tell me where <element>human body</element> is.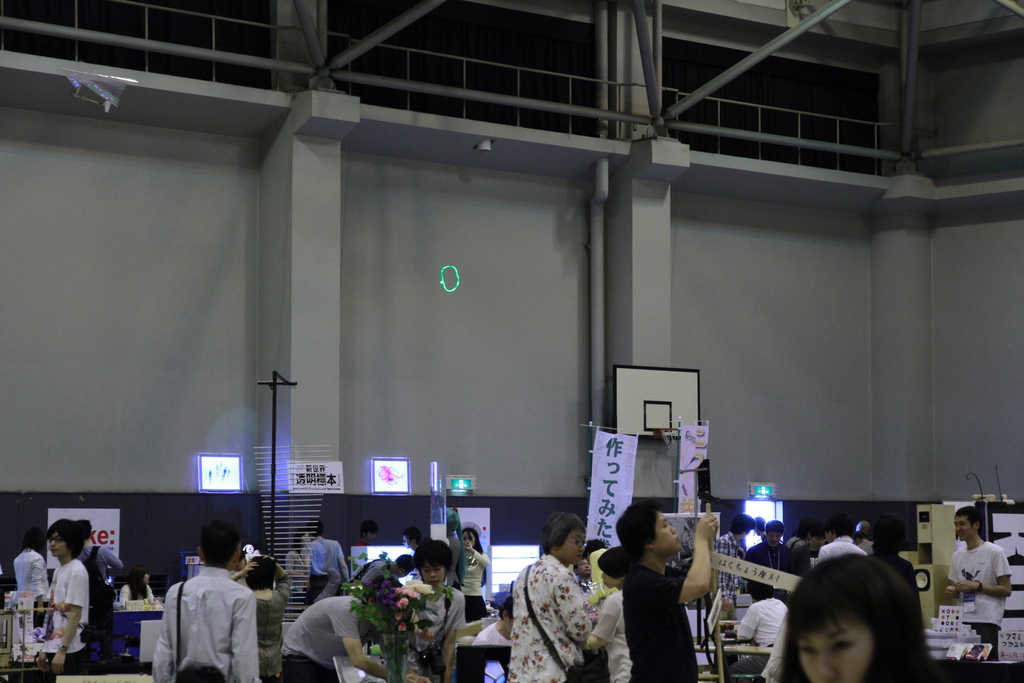
<element>human body</element> is at (12,548,56,641).
